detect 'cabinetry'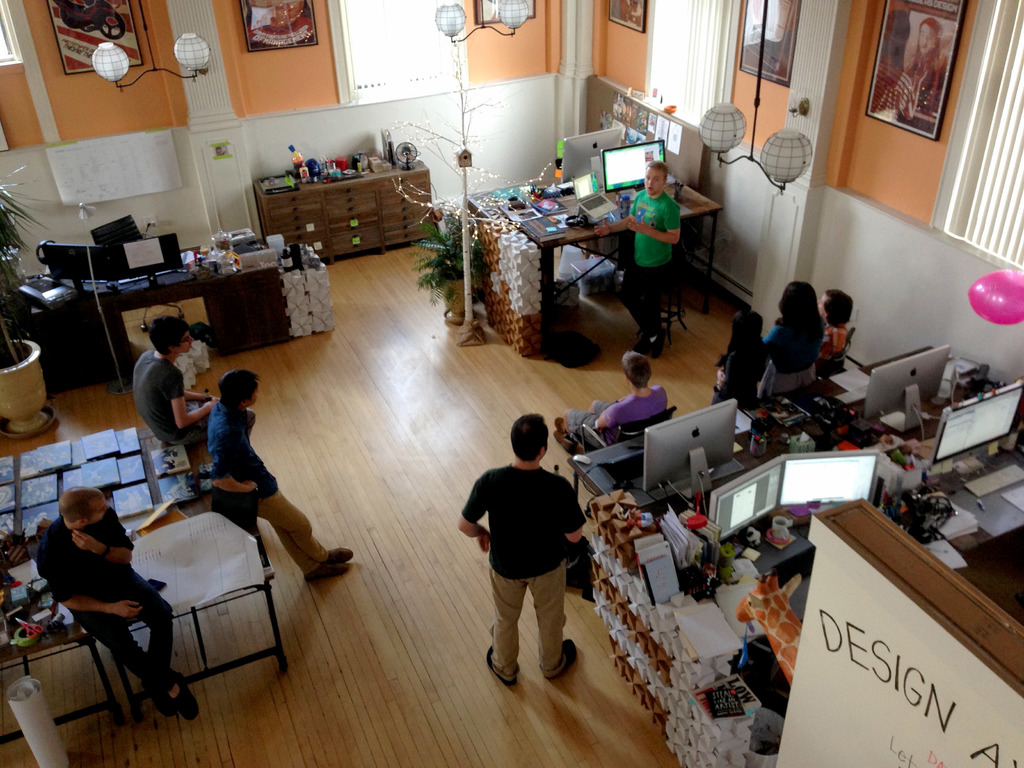
239:154:446:264
